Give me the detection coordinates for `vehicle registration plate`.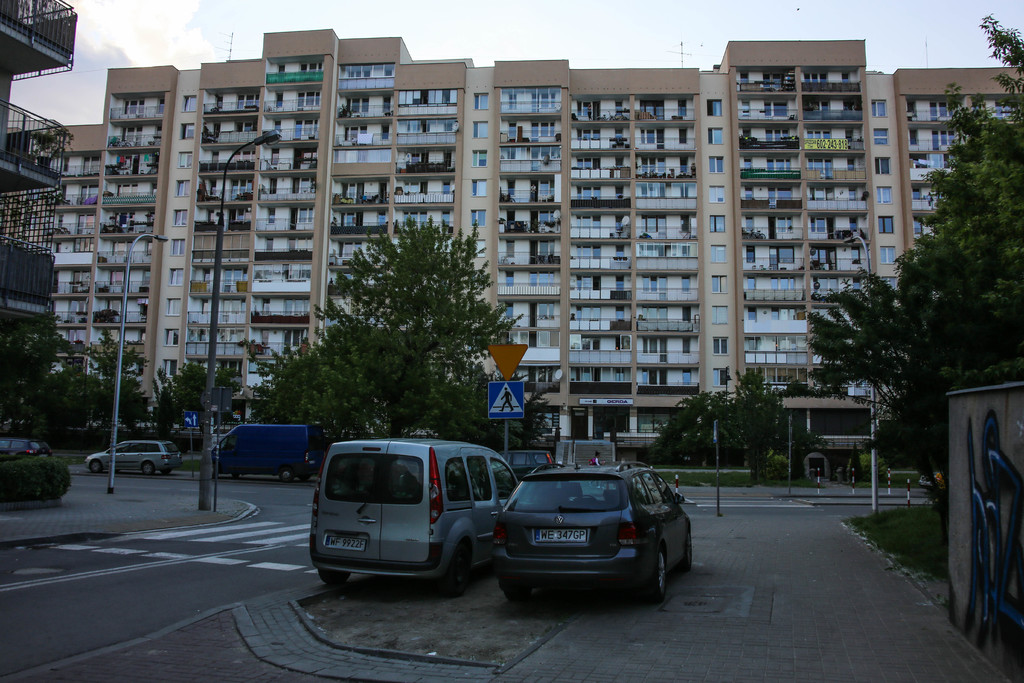
[322, 536, 366, 551].
